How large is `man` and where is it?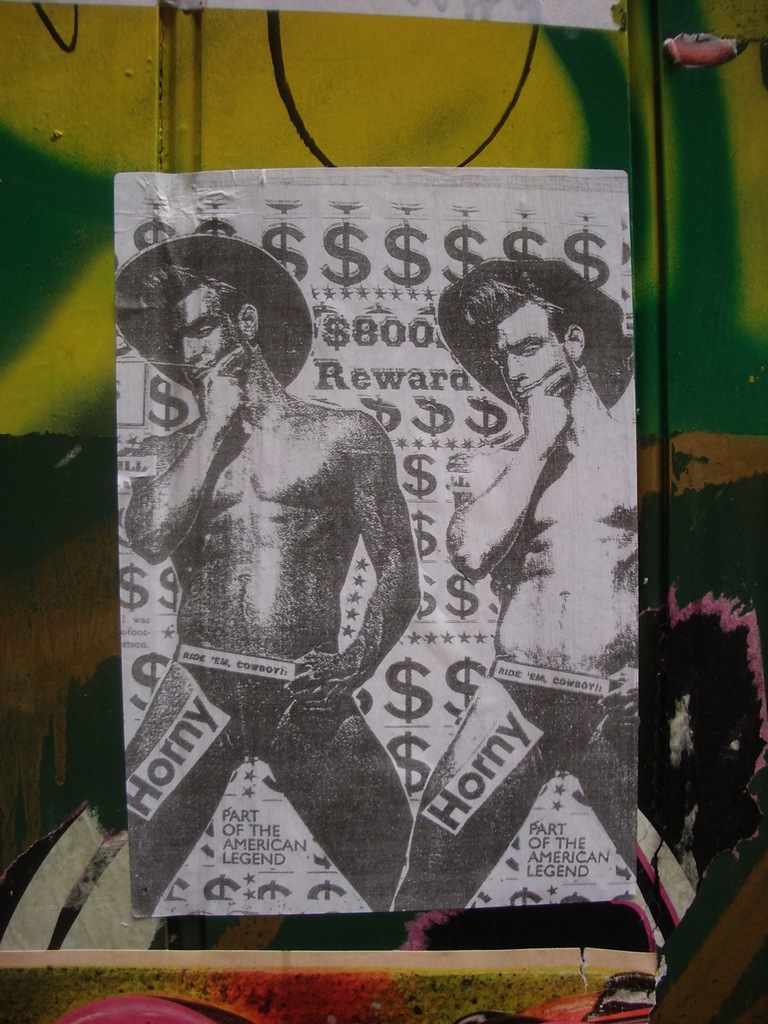
Bounding box: x1=392, y1=259, x2=641, y2=912.
